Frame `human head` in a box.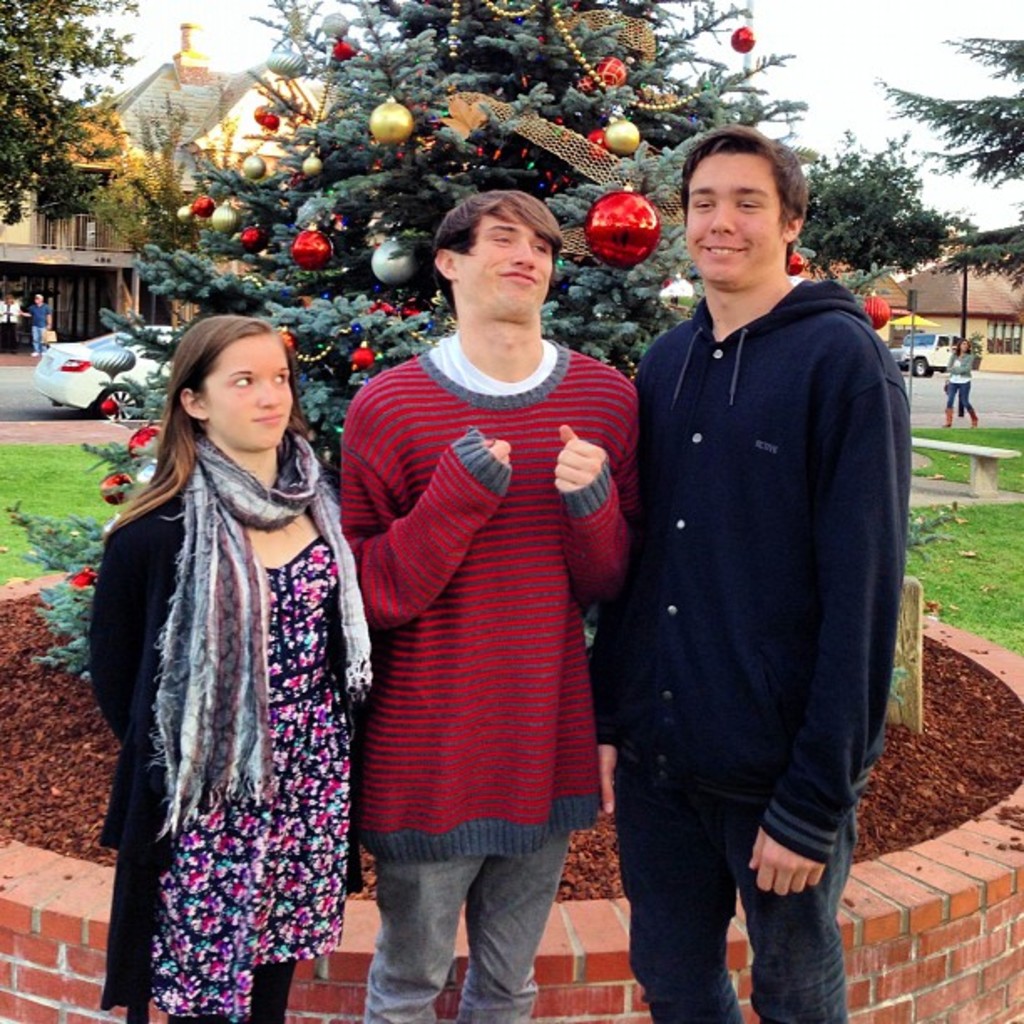
crop(432, 192, 567, 325).
